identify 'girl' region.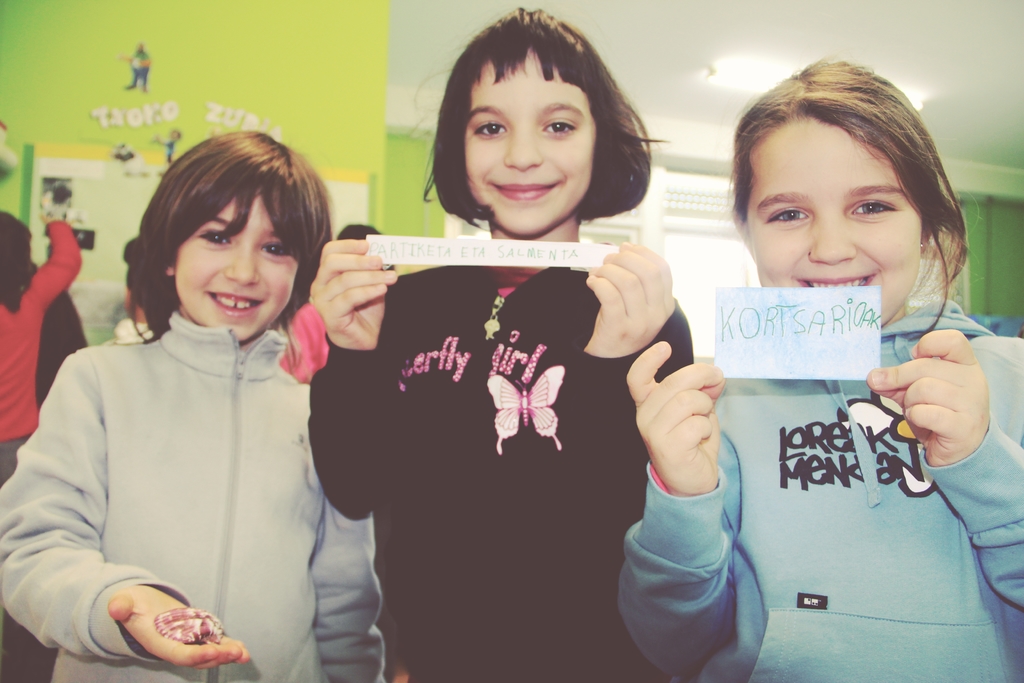
Region: bbox=(618, 55, 1023, 679).
